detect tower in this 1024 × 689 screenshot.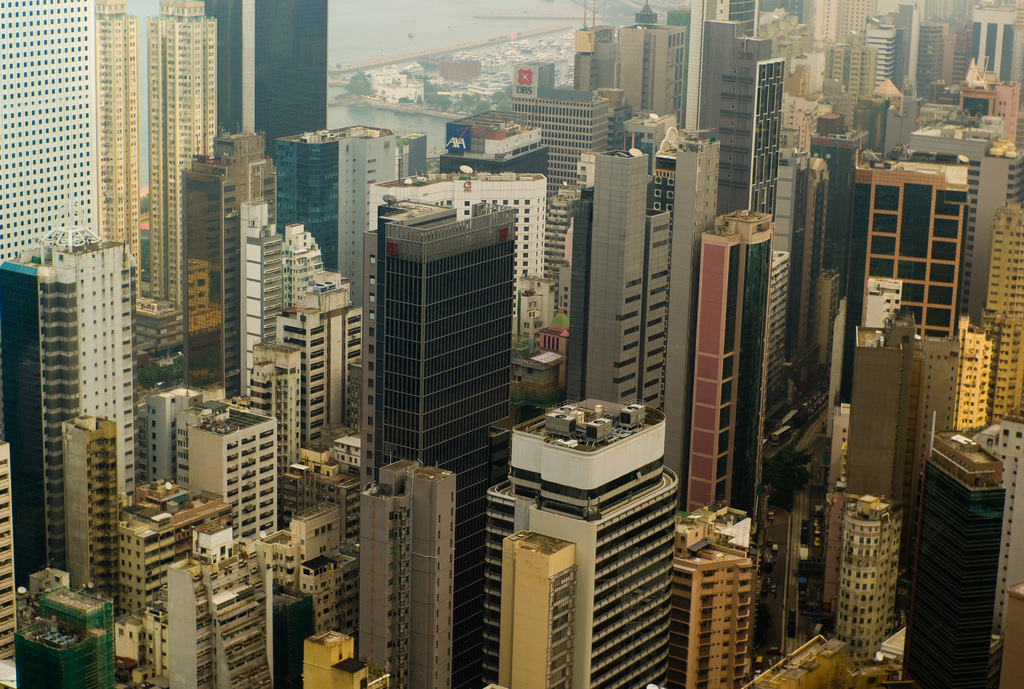
Detection: select_region(25, 223, 139, 606).
